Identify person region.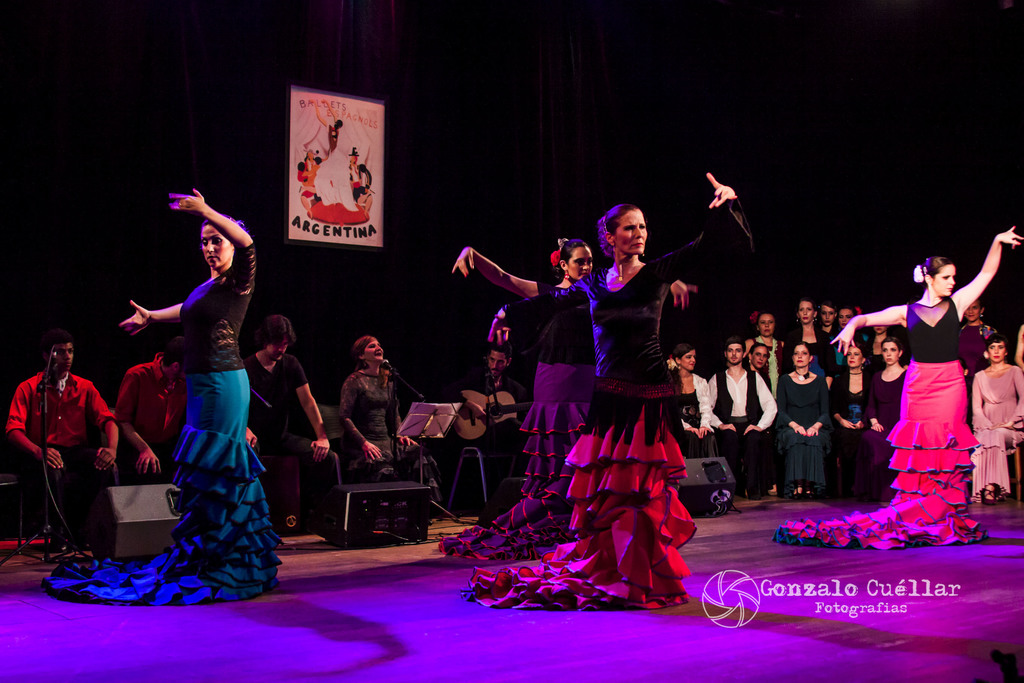
Region: detection(451, 173, 756, 615).
